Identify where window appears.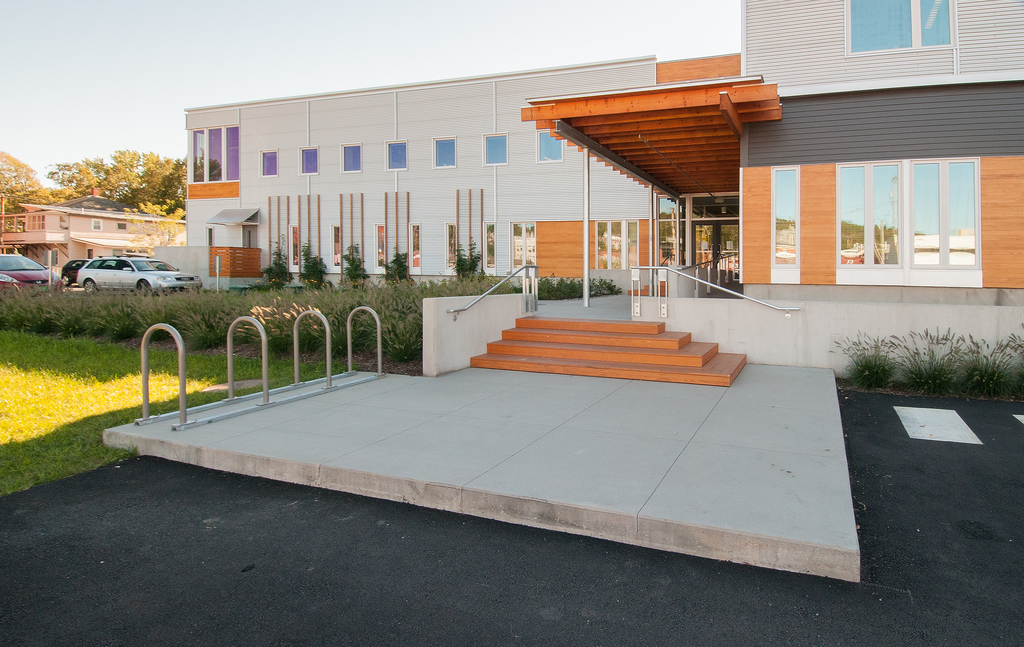
Appears at 388,142,408,168.
